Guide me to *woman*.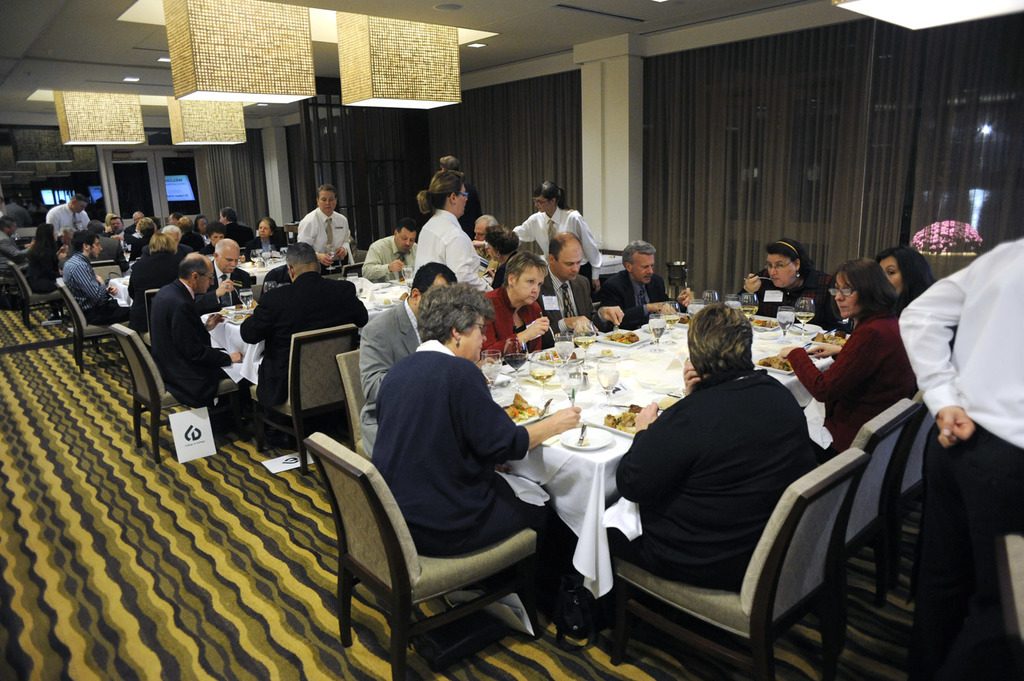
Guidance: BBox(479, 252, 556, 361).
